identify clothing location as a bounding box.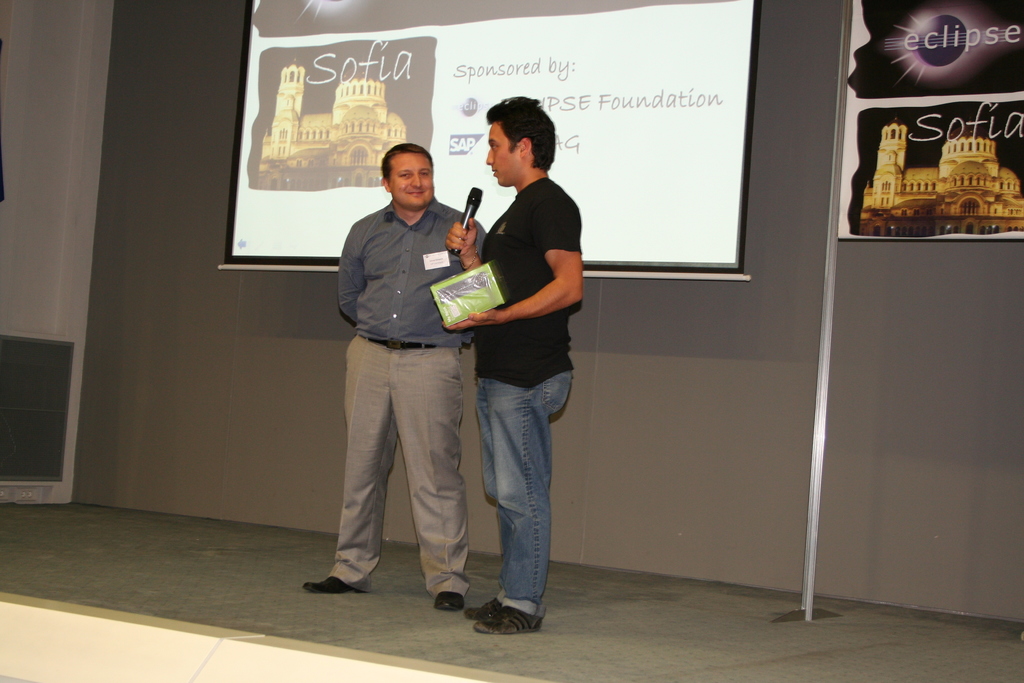
(474, 178, 577, 627).
